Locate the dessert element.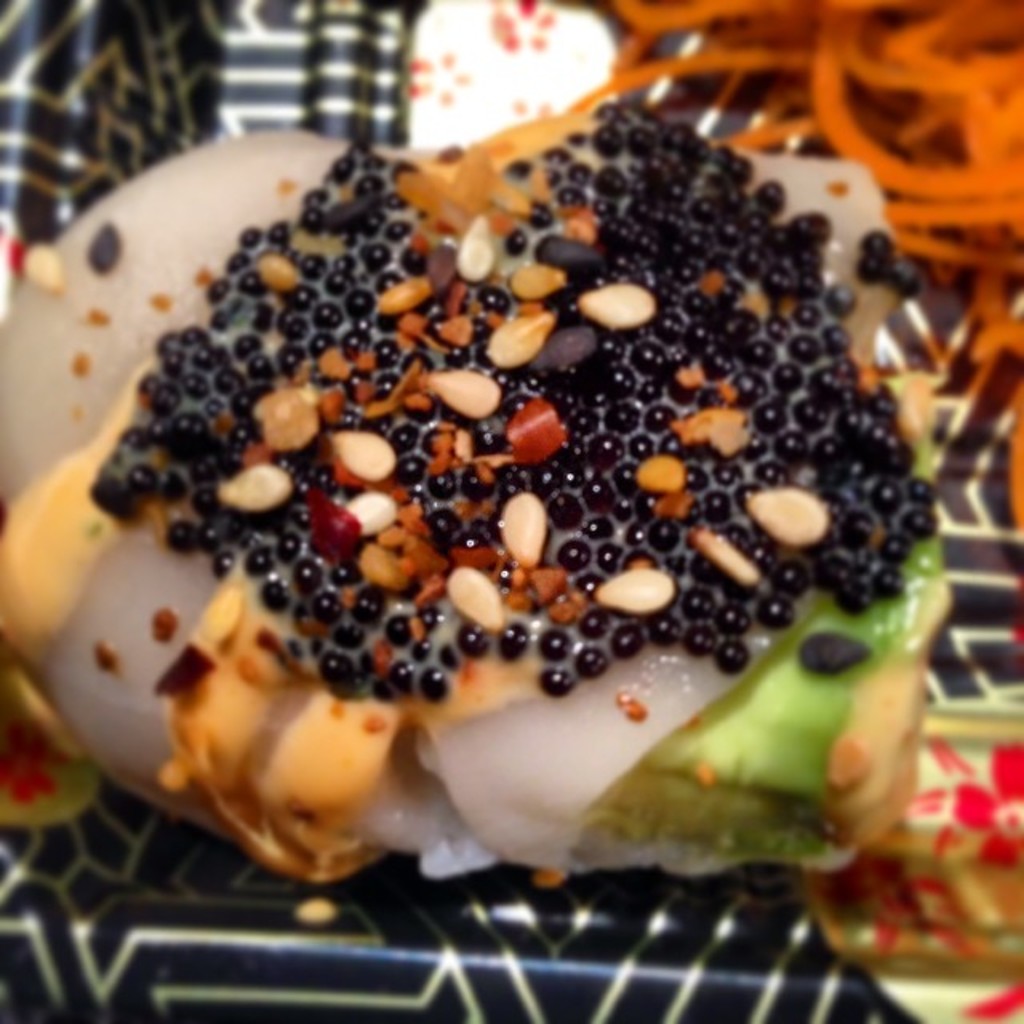
Element bbox: bbox(0, 61, 992, 952).
